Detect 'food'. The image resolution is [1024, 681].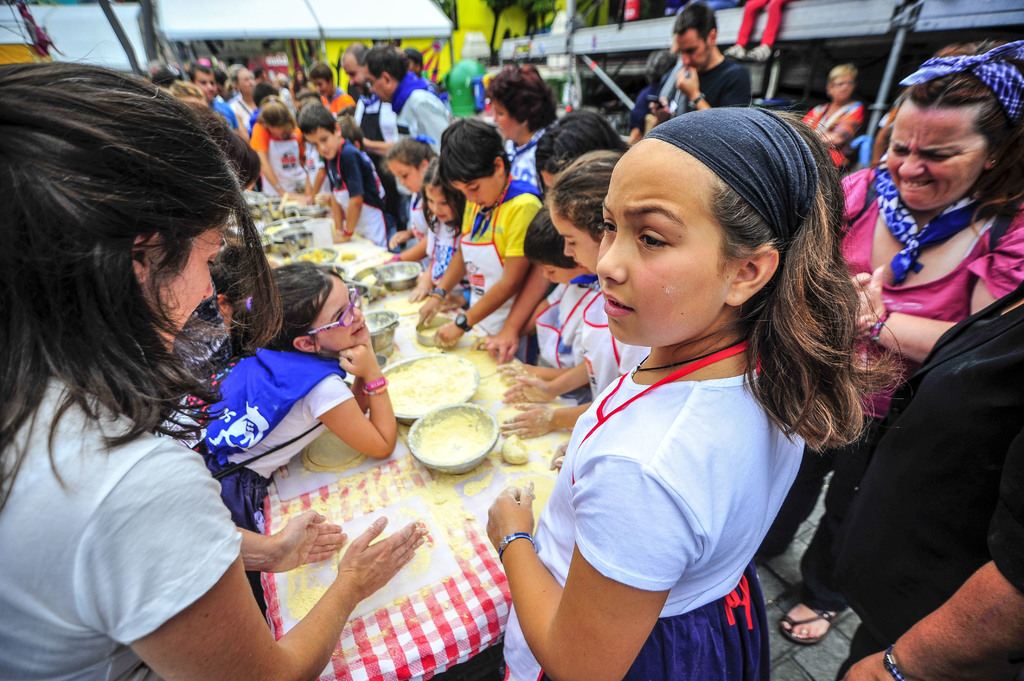
[x1=301, y1=431, x2=368, y2=471].
